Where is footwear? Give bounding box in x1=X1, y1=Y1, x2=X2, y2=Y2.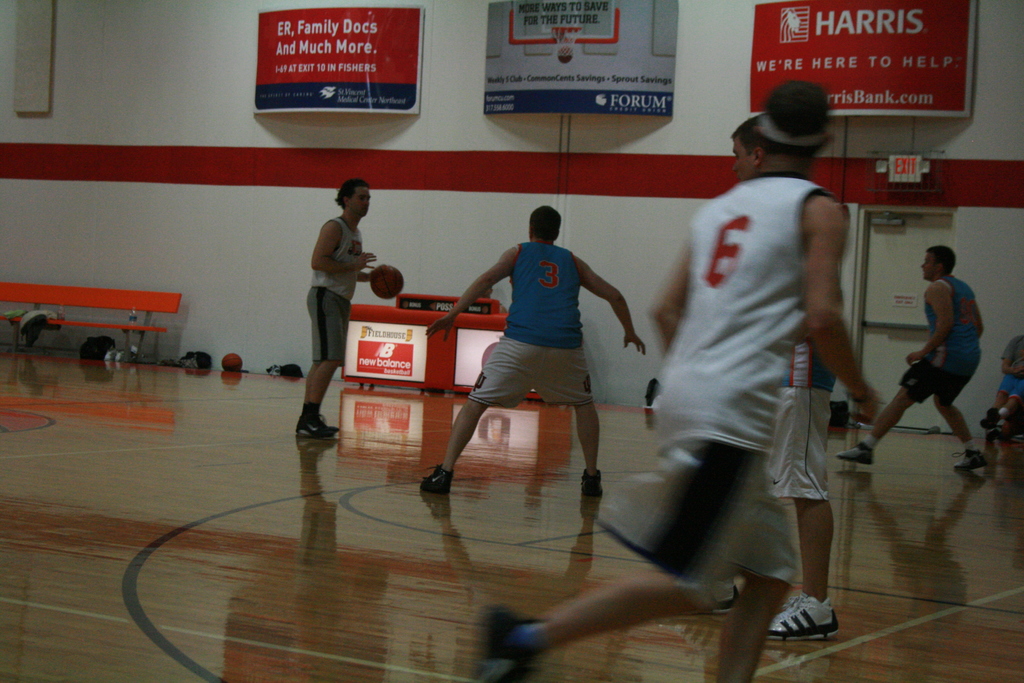
x1=954, y1=447, x2=992, y2=473.
